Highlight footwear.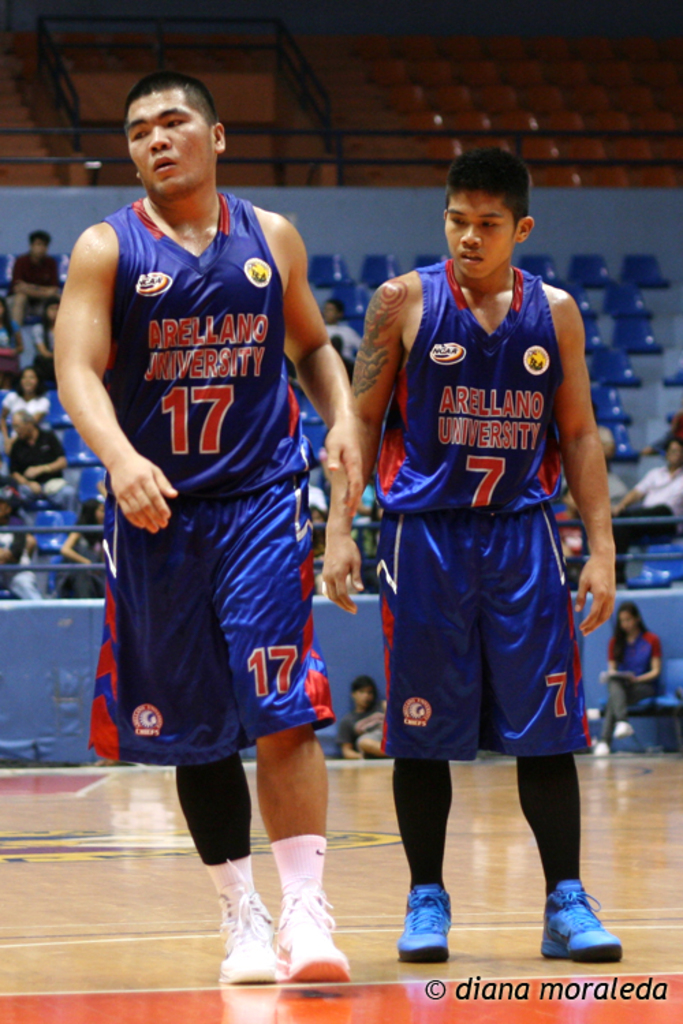
Highlighted region: {"x1": 535, "y1": 882, "x2": 622, "y2": 957}.
